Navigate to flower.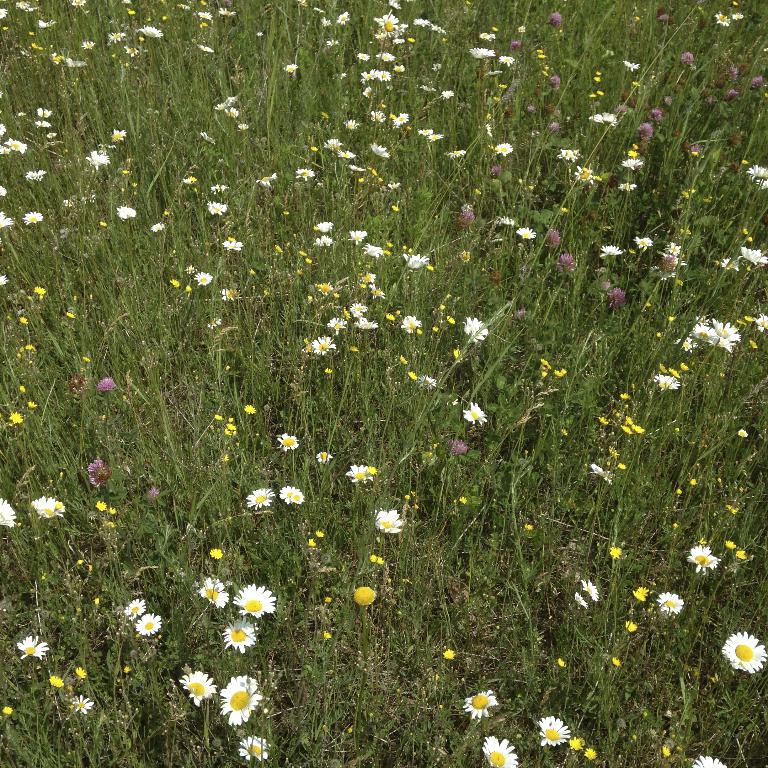
Navigation target: box=[0, 497, 19, 529].
